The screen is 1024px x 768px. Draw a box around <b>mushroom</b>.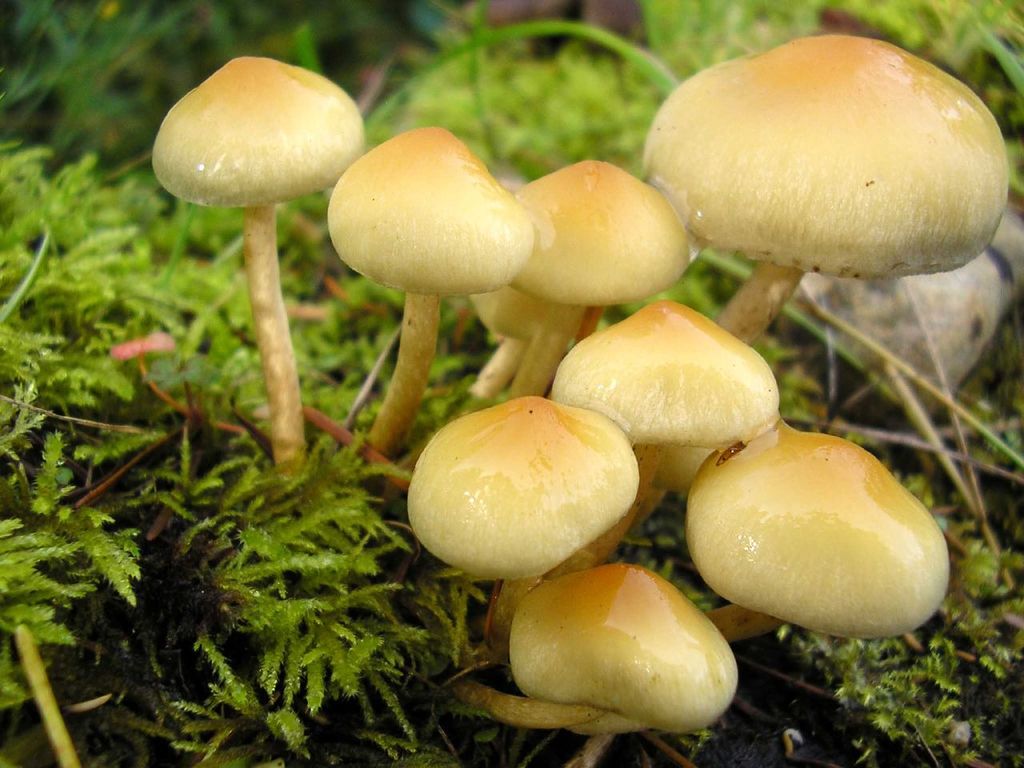
<bbox>631, 23, 1012, 346</bbox>.
